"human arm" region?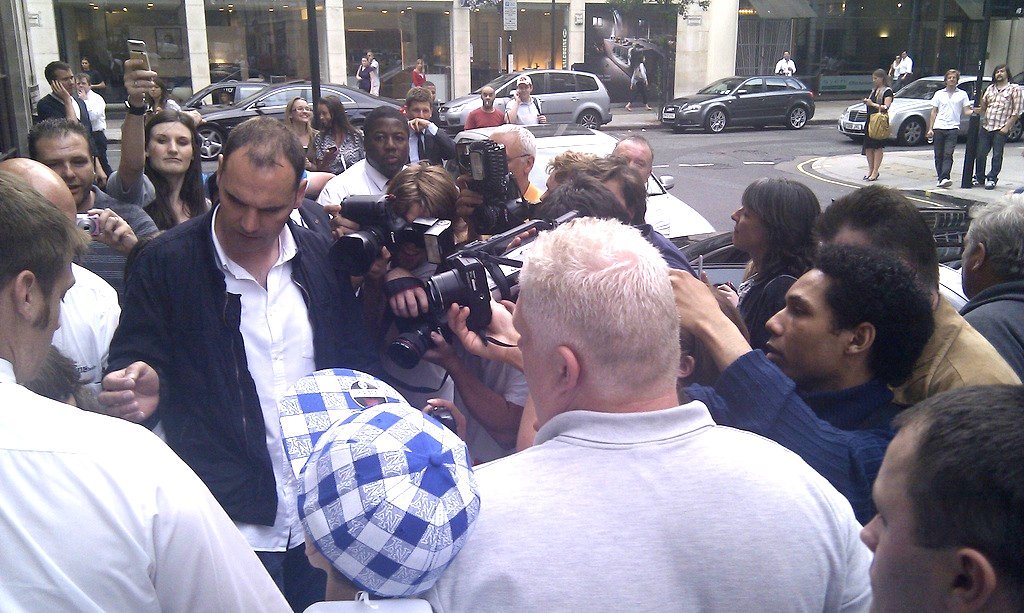
83, 193, 162, 257
